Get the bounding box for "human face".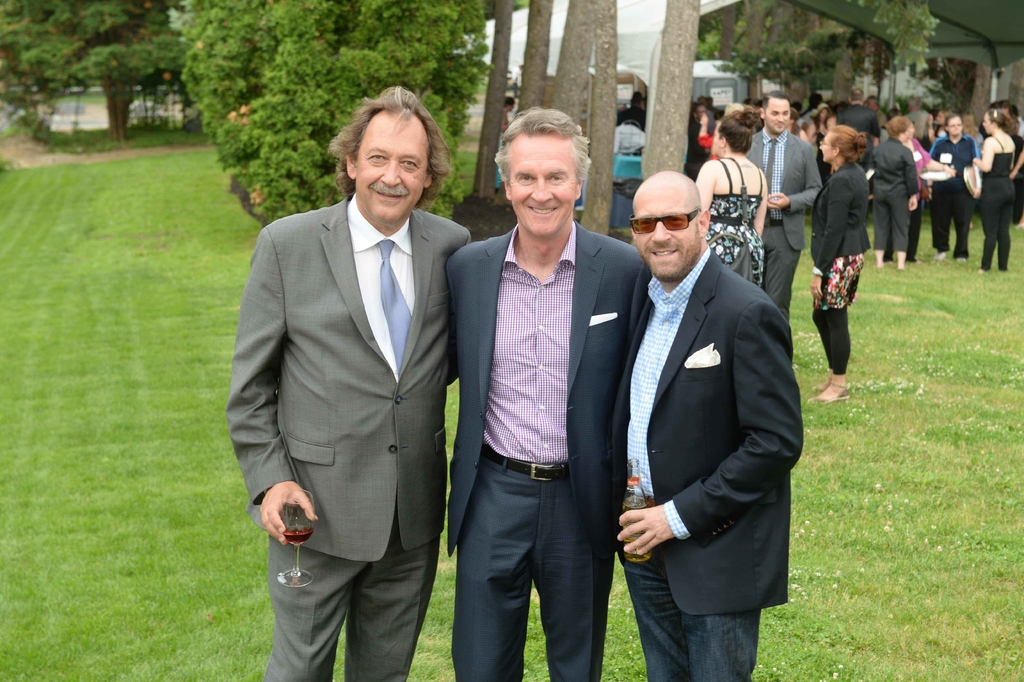
{"x1": 355, "y1": 116, "x2": 428, "y2": 217}.
